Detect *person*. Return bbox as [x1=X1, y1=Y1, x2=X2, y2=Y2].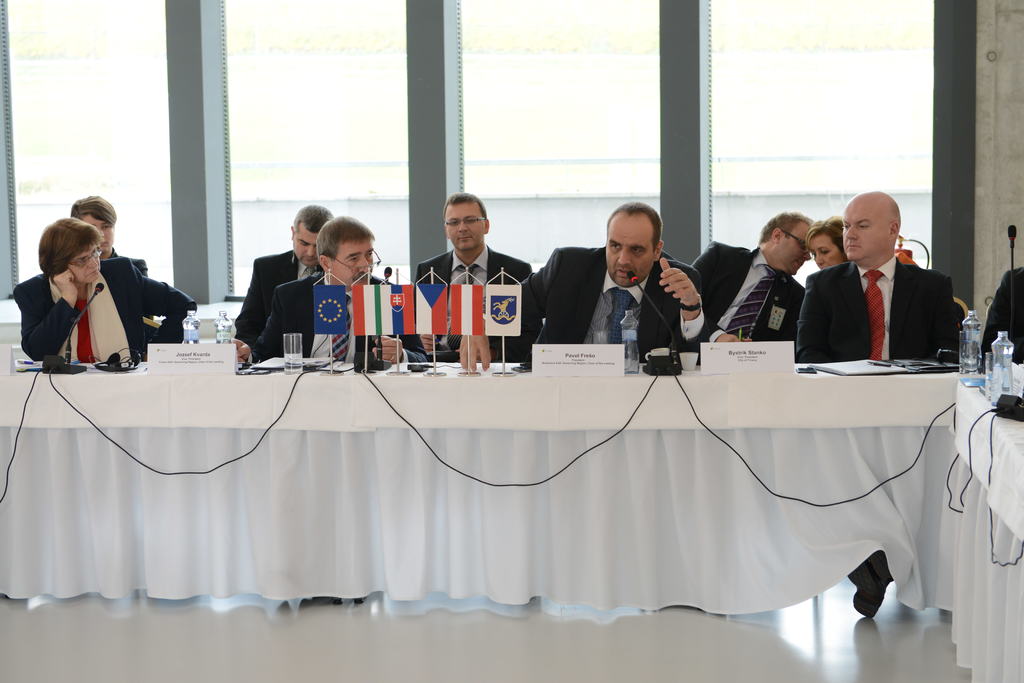
[x1=413, y1=195, x2=531, y2=361].
